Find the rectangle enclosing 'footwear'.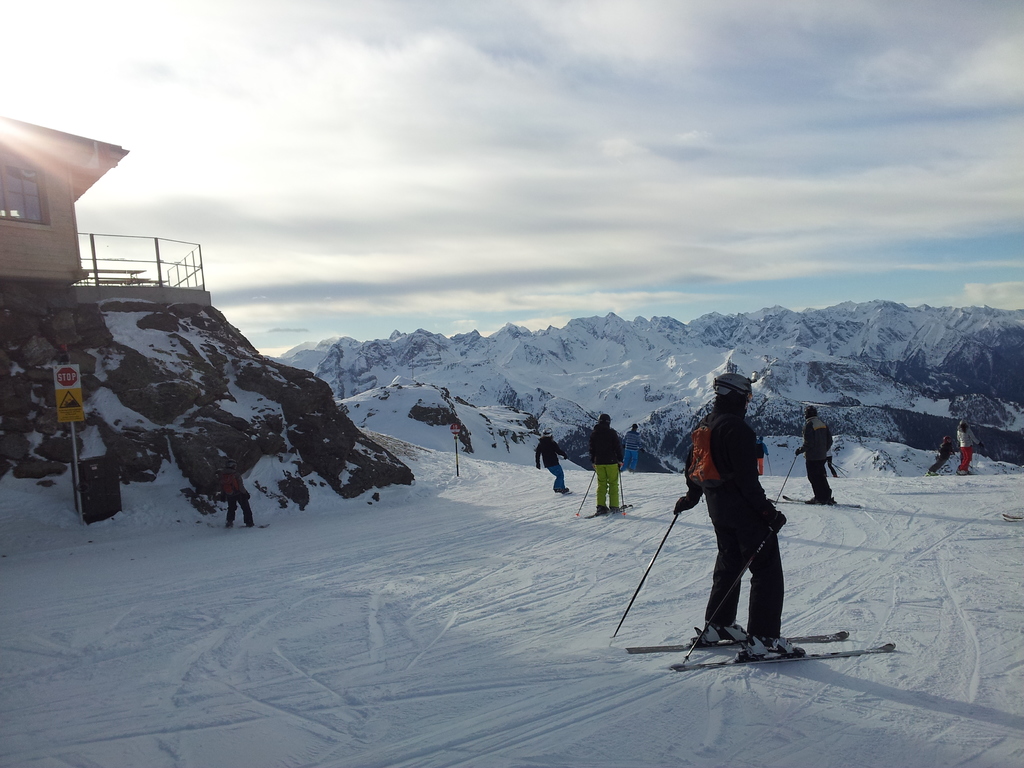
[247, 522, 255, 527].
